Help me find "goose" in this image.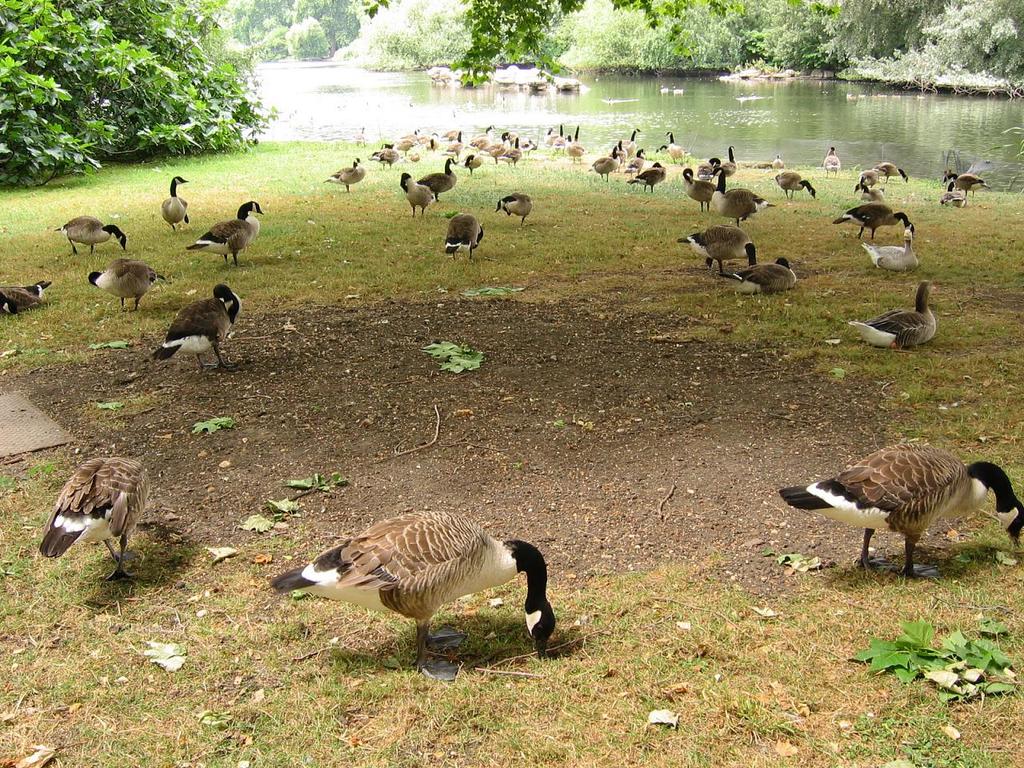
Found it: rect(782, 439, 1023, 585).
